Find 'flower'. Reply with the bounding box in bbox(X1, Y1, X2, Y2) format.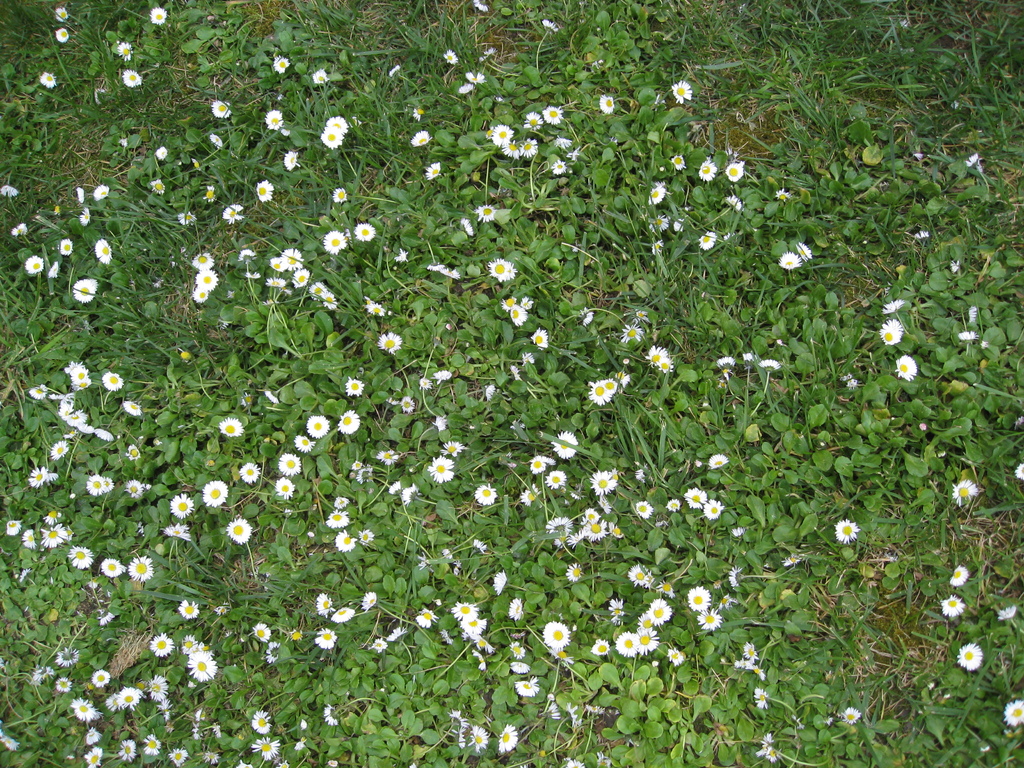
bbox(726, 162, 745, 180).
